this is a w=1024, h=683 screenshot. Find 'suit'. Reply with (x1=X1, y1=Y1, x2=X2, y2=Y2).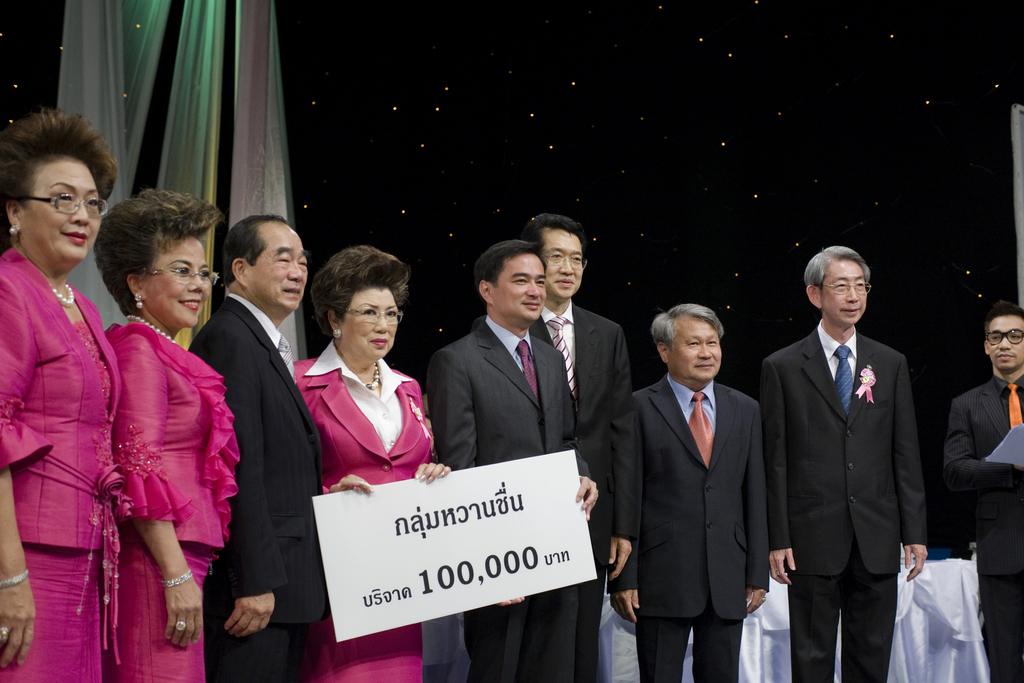
(x1=190, y1=292, x2=324, y2=682).
